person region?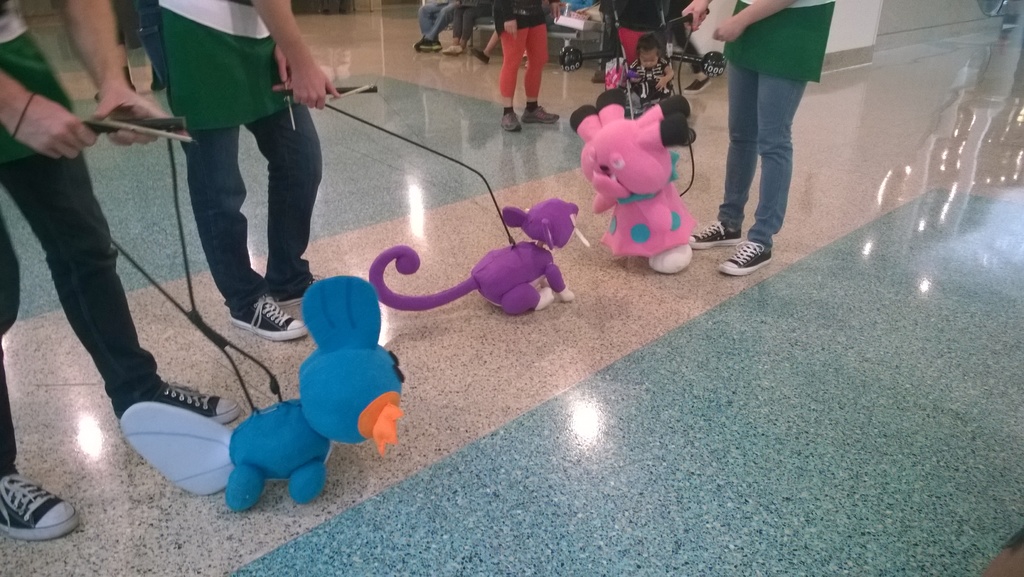
{"left": 0, "top": 0, "right": 241, "bottom": 542}
